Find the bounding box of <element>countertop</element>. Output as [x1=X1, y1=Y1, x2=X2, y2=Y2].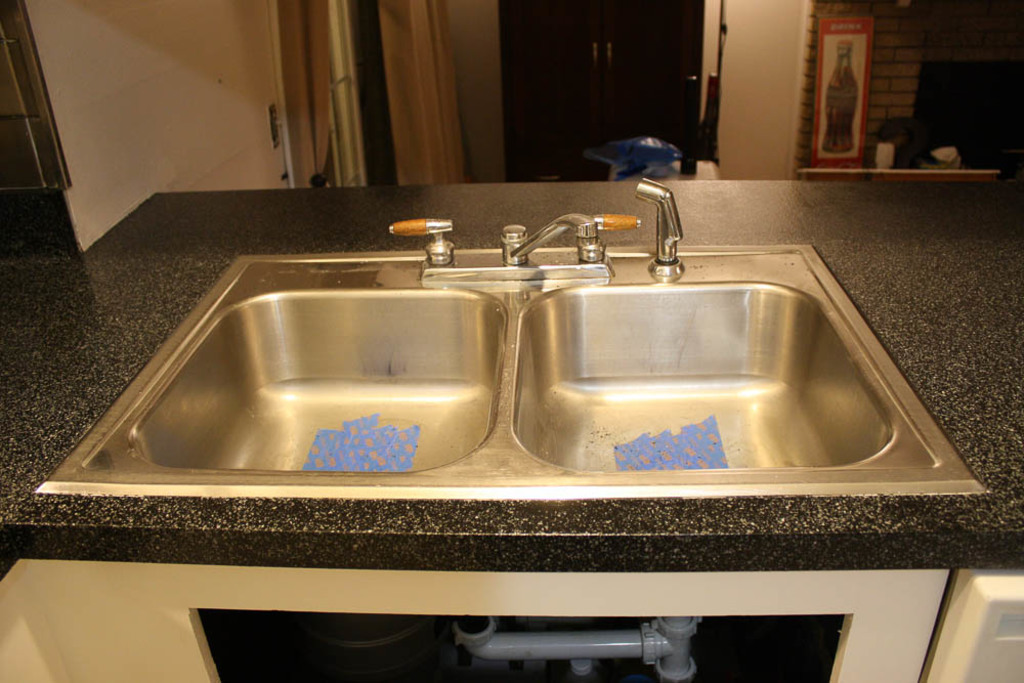
[x1=0, y1=190, x2=1023, y2=682].
